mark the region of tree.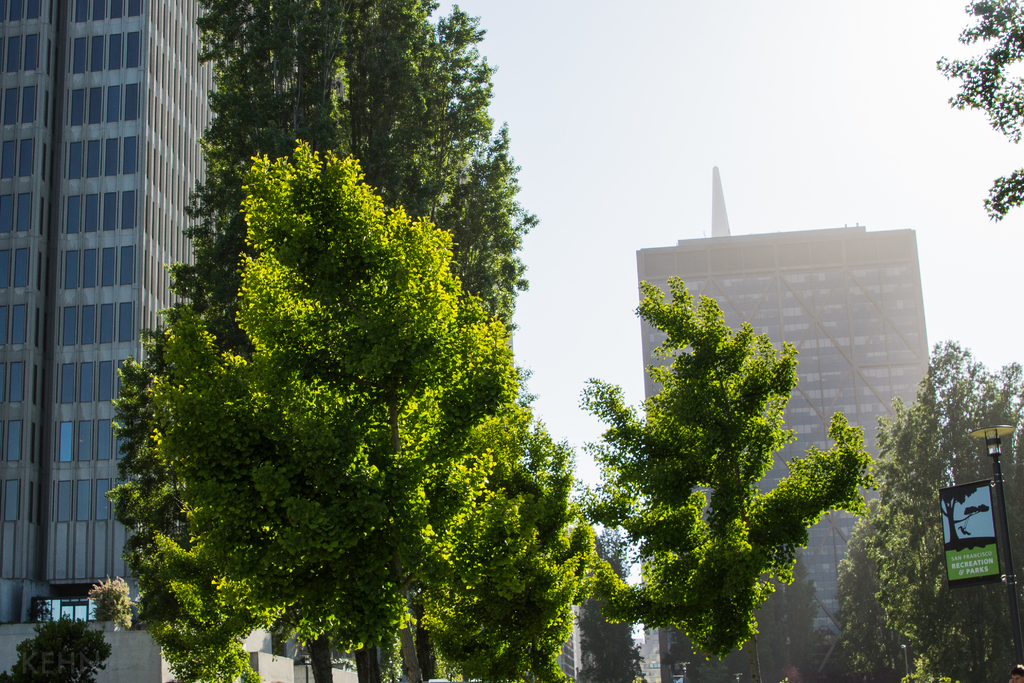
Region: [837,502,909,682].
